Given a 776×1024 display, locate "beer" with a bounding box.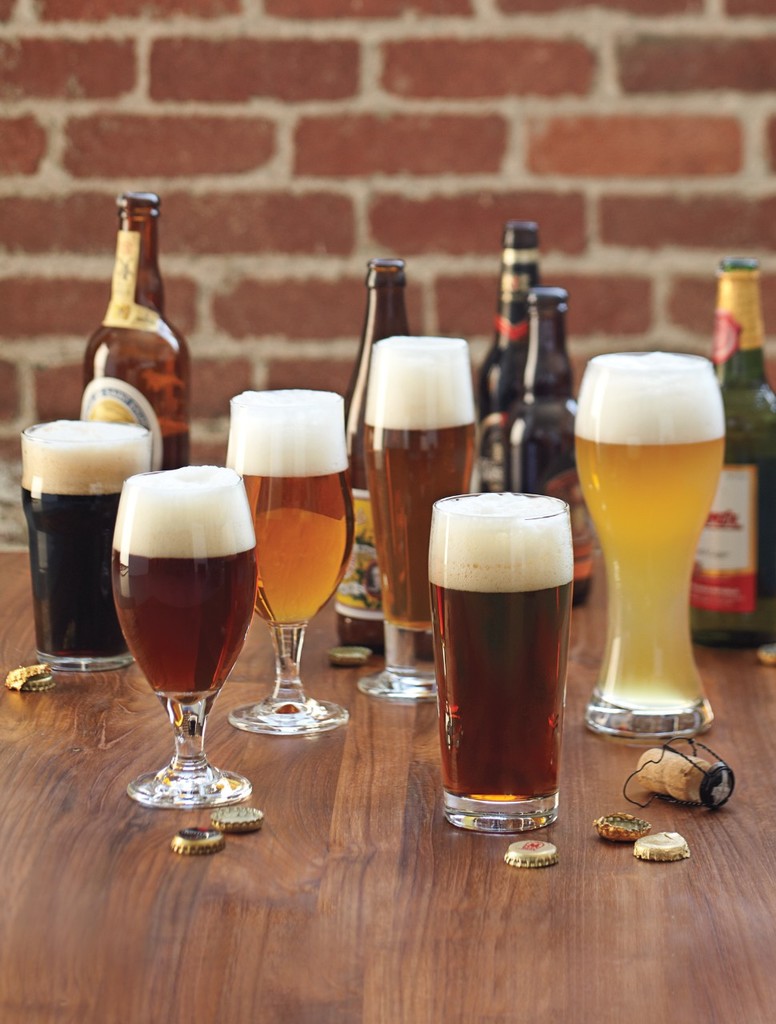
Located: select_region(19, 418, 150, 672).
